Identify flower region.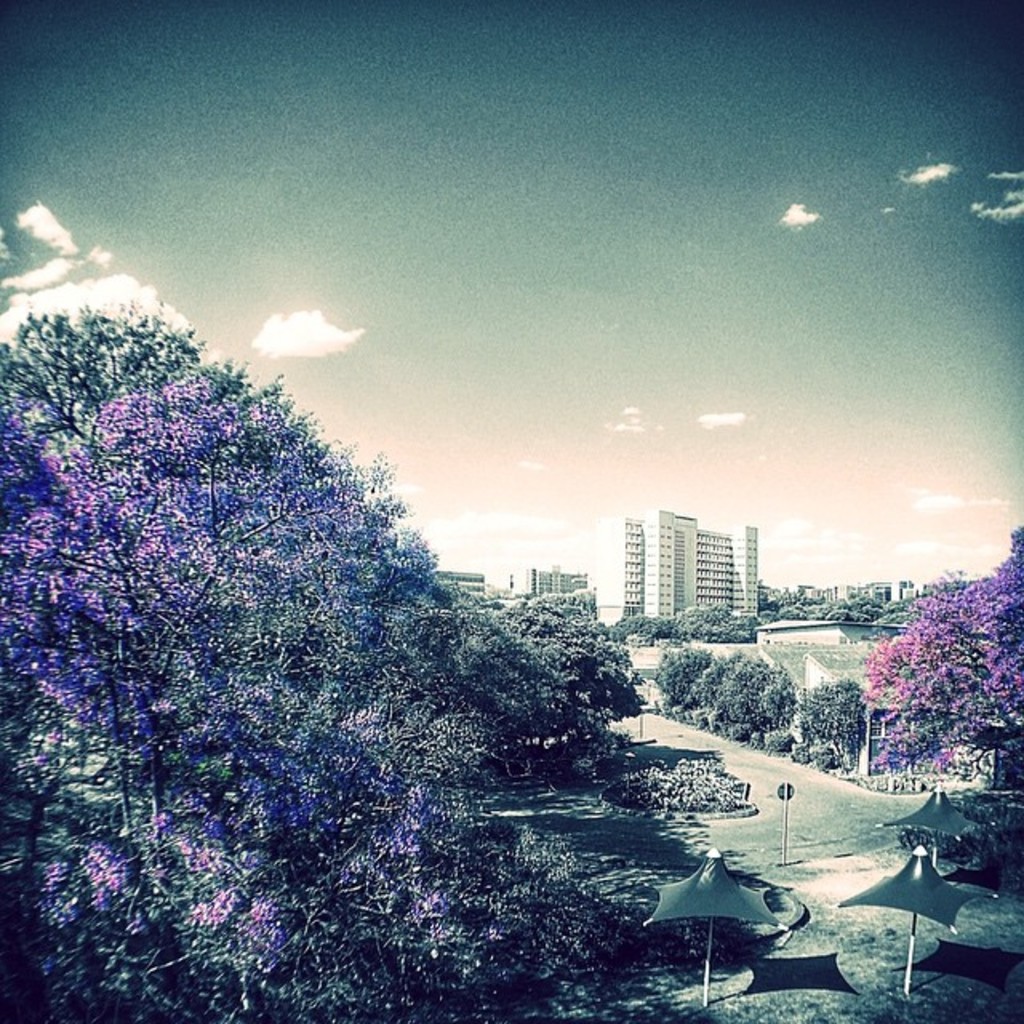
Region: Rect(853, 530, 1022, 795).
